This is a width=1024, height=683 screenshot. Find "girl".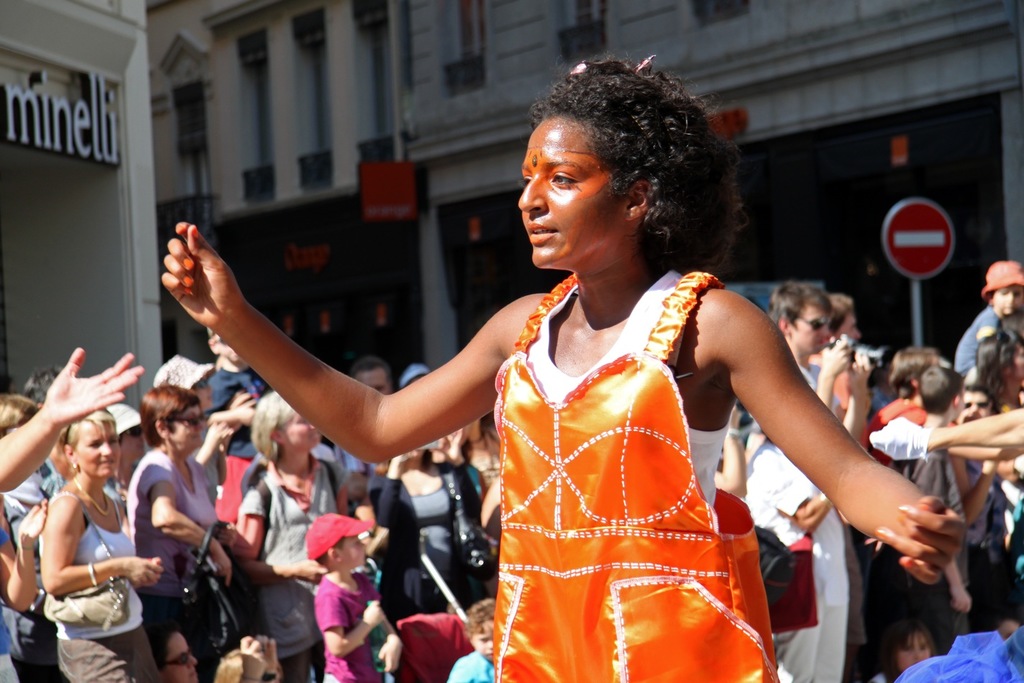
Bounding box: <region>857, 611, 936, 682</region>.
